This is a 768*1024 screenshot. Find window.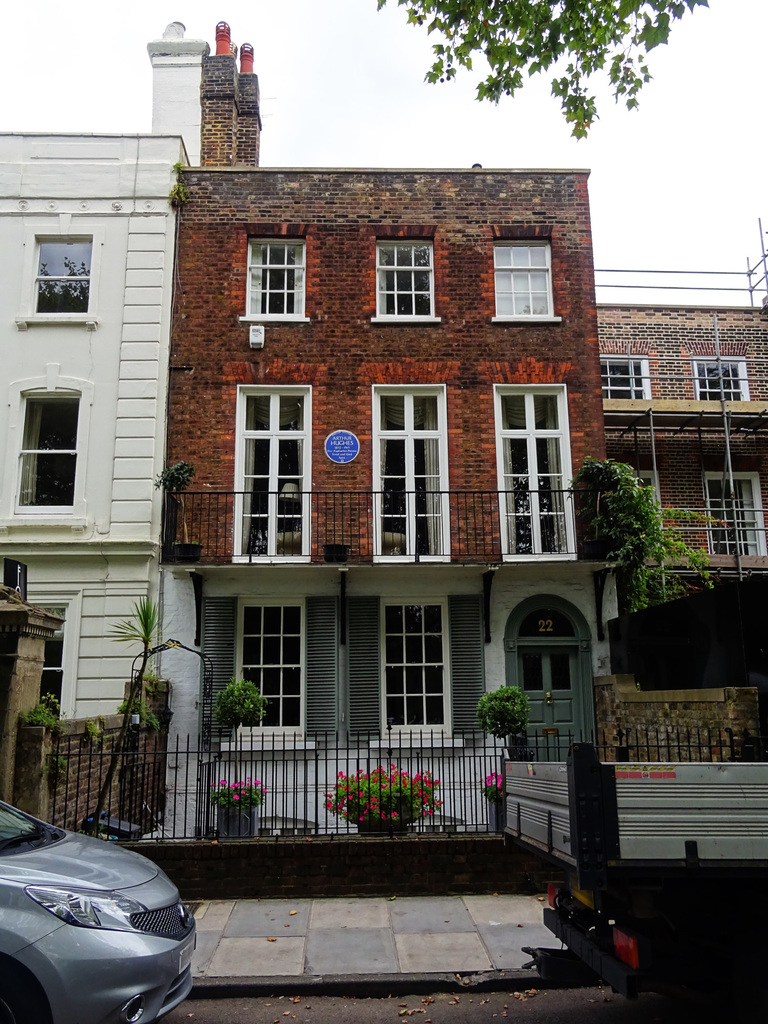
Bounding box: 364/228/438/319.
